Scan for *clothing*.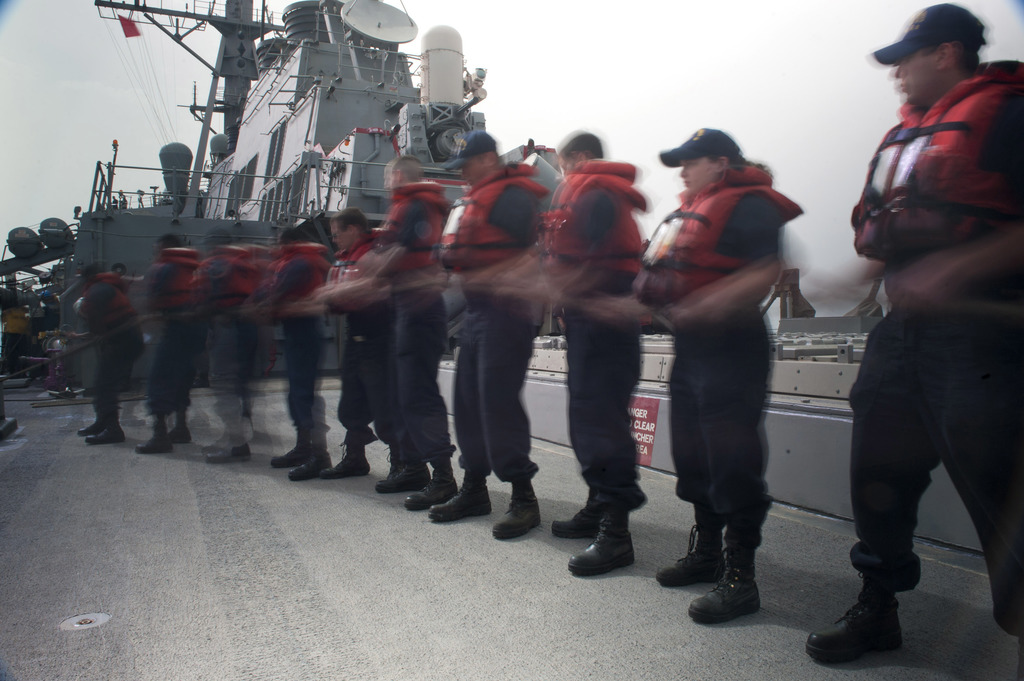
Scan result: <bbox>650, 122, 805, 563</bbox>.
